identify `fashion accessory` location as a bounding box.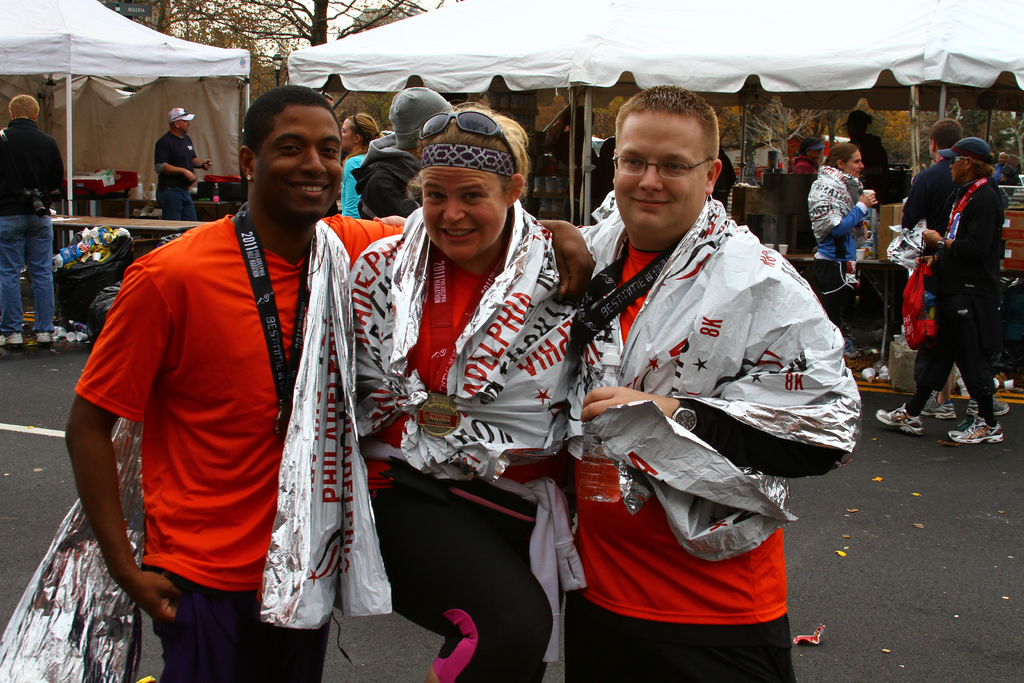
<box>166,104,193,122</box>.
